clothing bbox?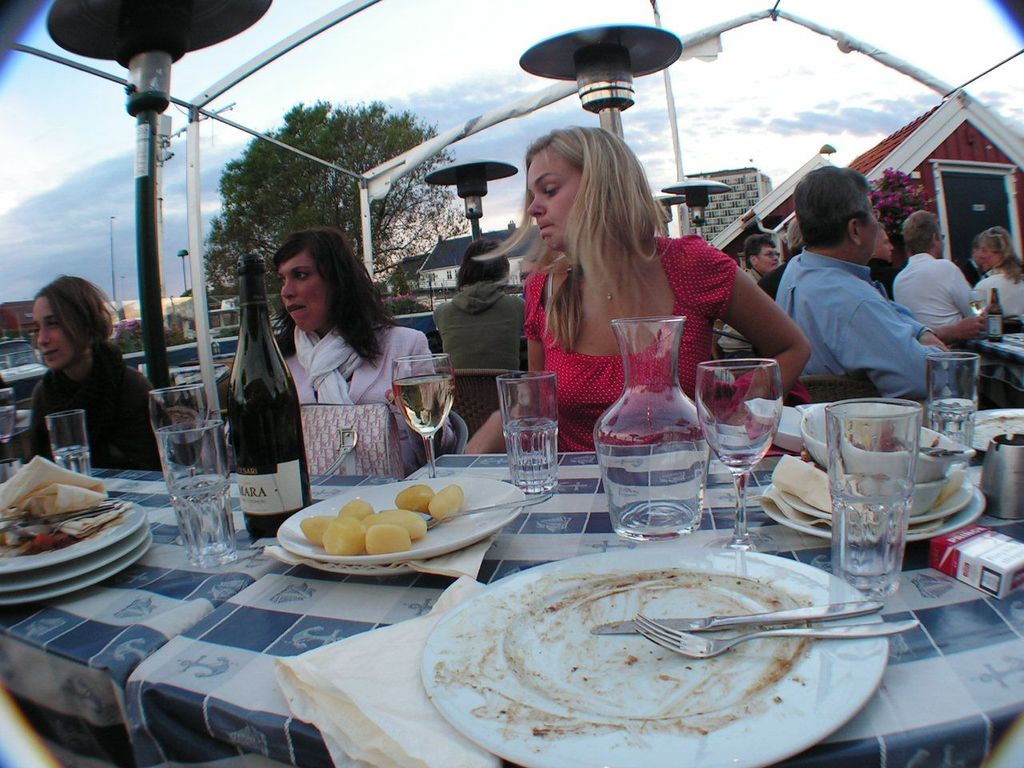
detection(430, 276, 534, 374)
